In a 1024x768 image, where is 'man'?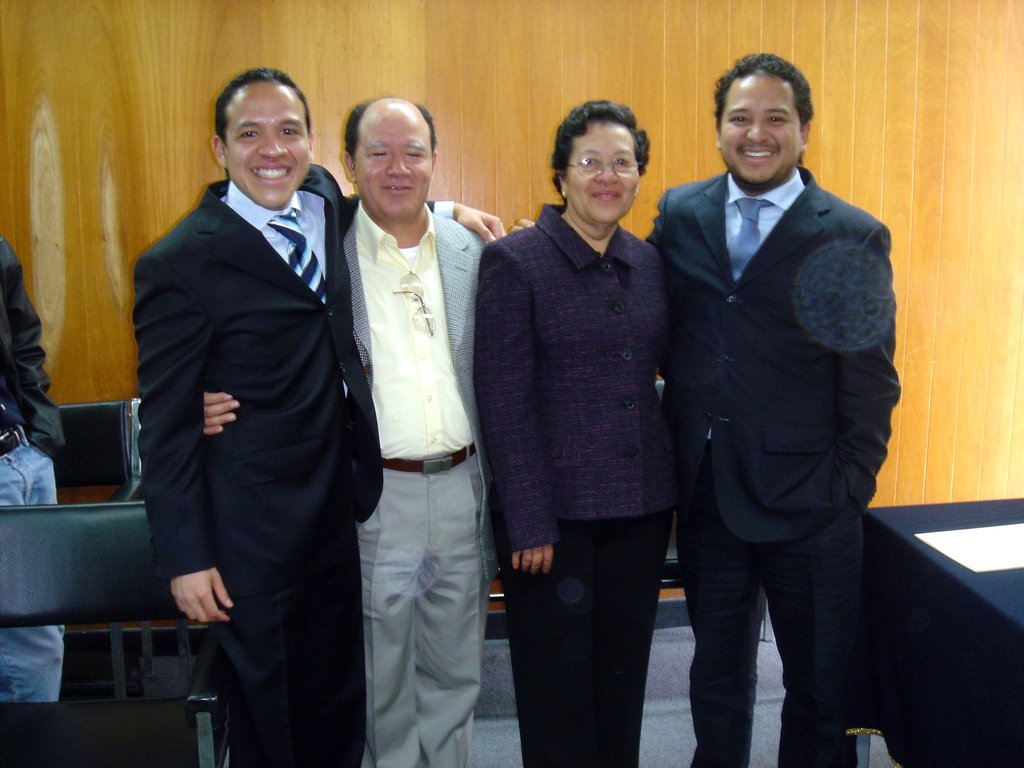
box(134, 65, 507, 766).
